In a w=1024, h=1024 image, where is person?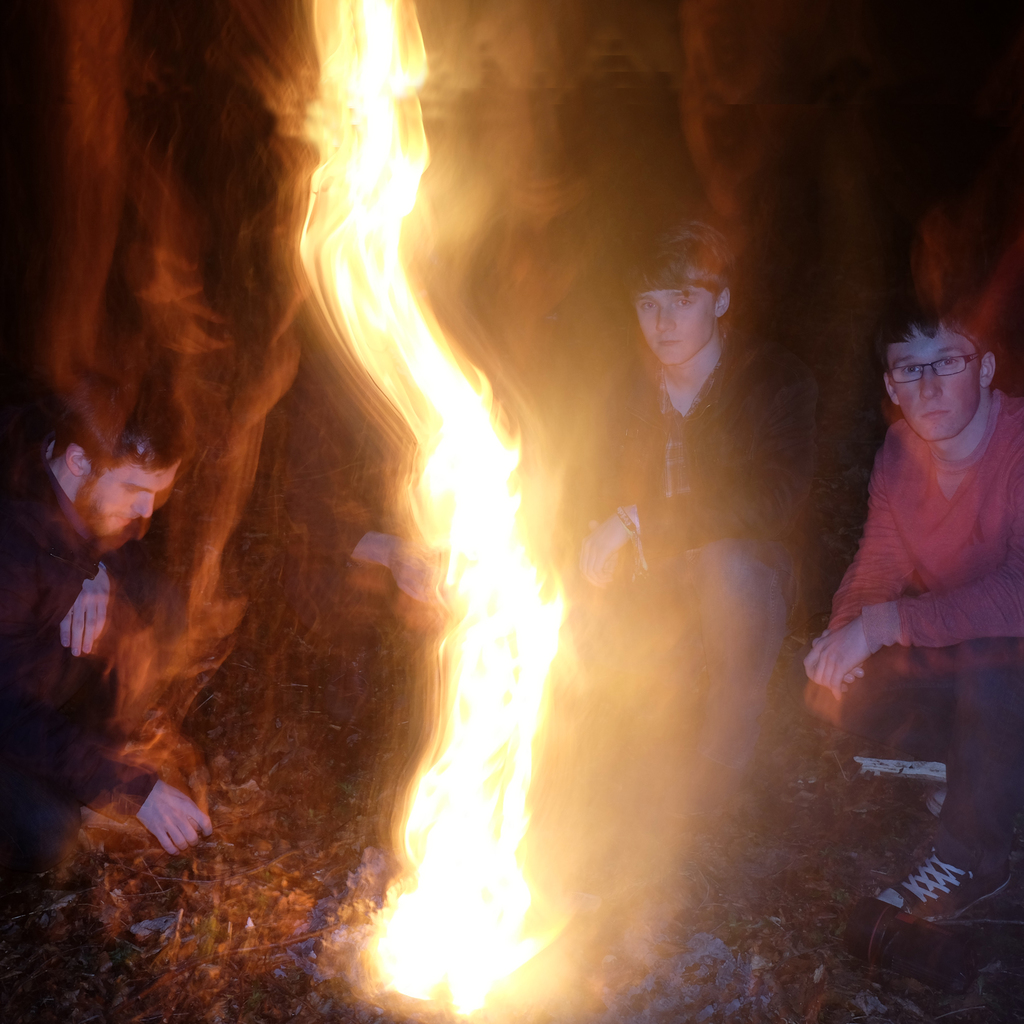
bbox=(0, 377, 212, 860).
